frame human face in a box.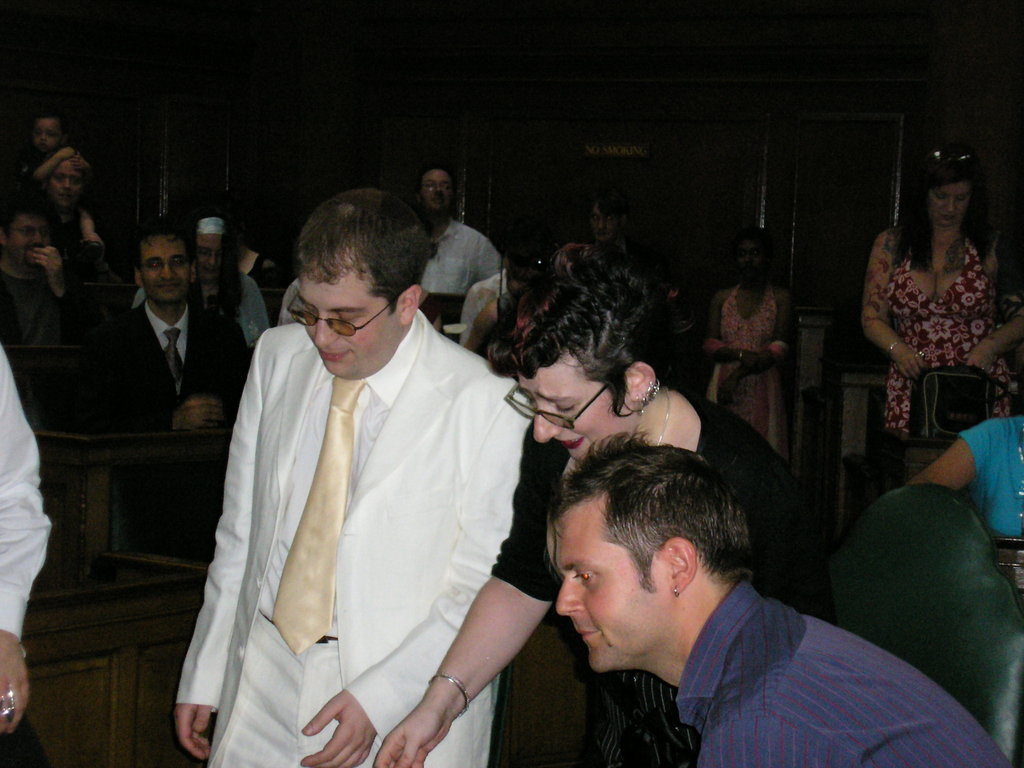
[x1=297, y1=262, x2=402, y2=381].
